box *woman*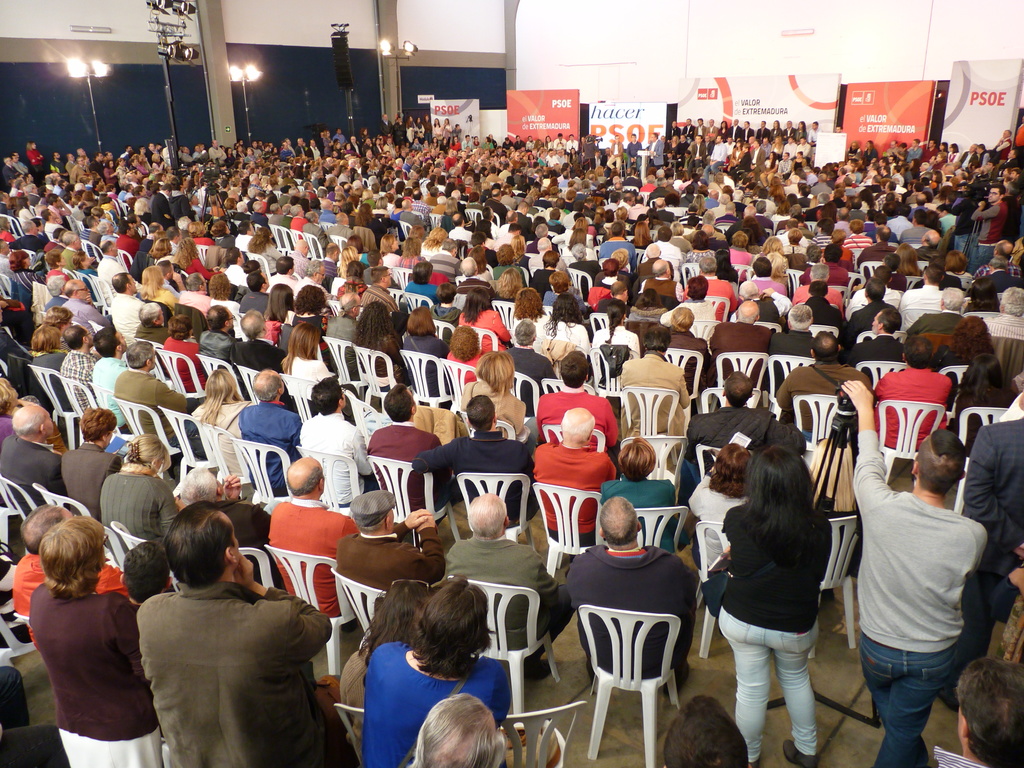
{"left": 467, "top": 246, "right": 492, "bottom": 285}
